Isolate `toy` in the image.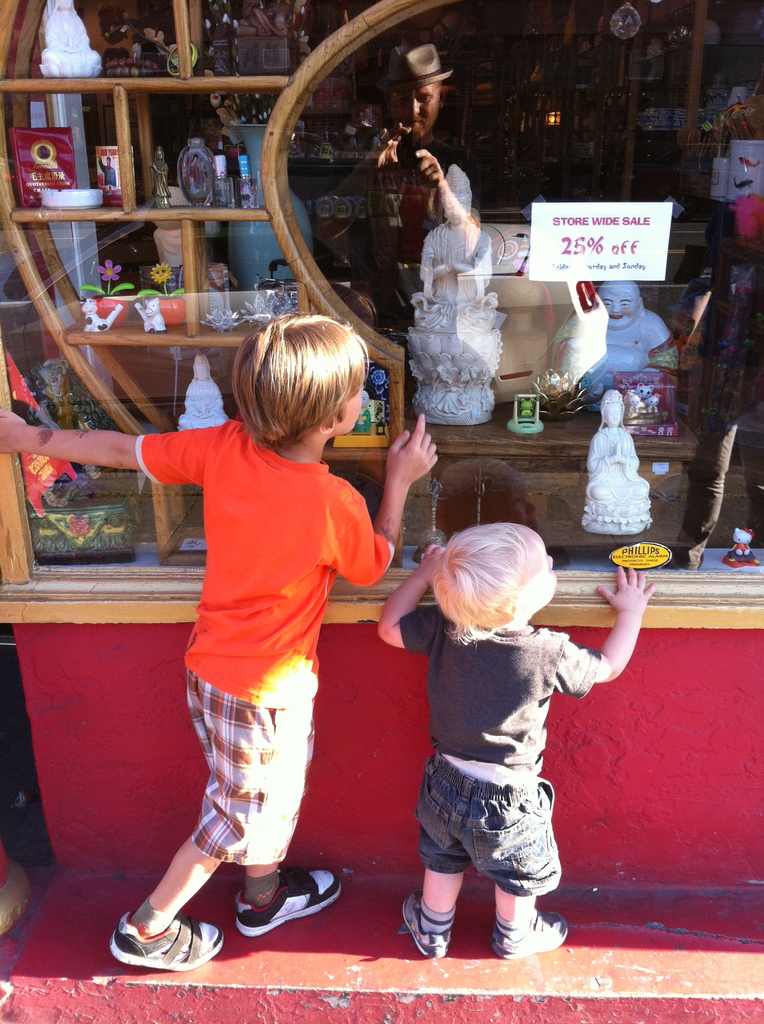
Isolated region: {"left": 243, "top": 296, "right": 271, "bottom": 326}.
